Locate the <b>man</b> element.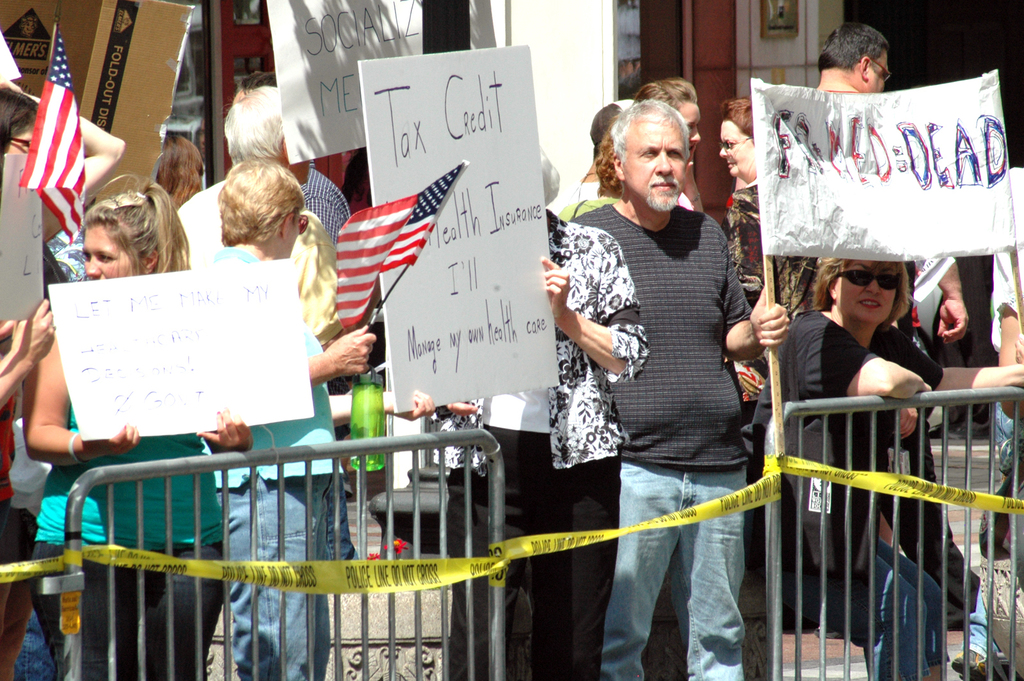
Element bbox: select_region(595, 136, 818, 656).
